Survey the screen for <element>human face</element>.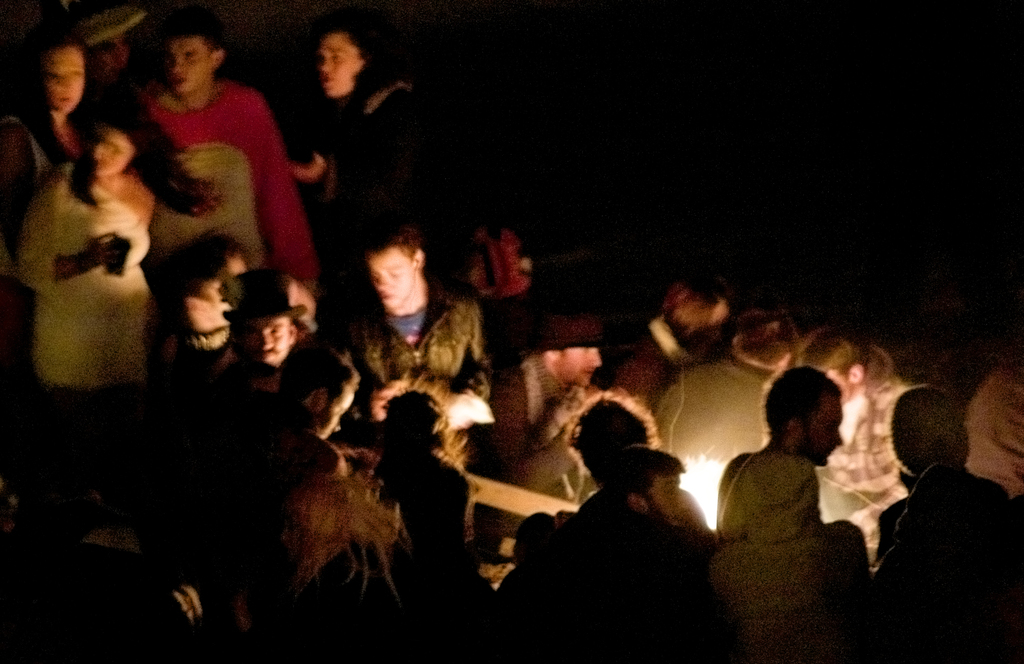
Survey found: pyautogui.locateOnScreen(798, 390, 845, 469).
